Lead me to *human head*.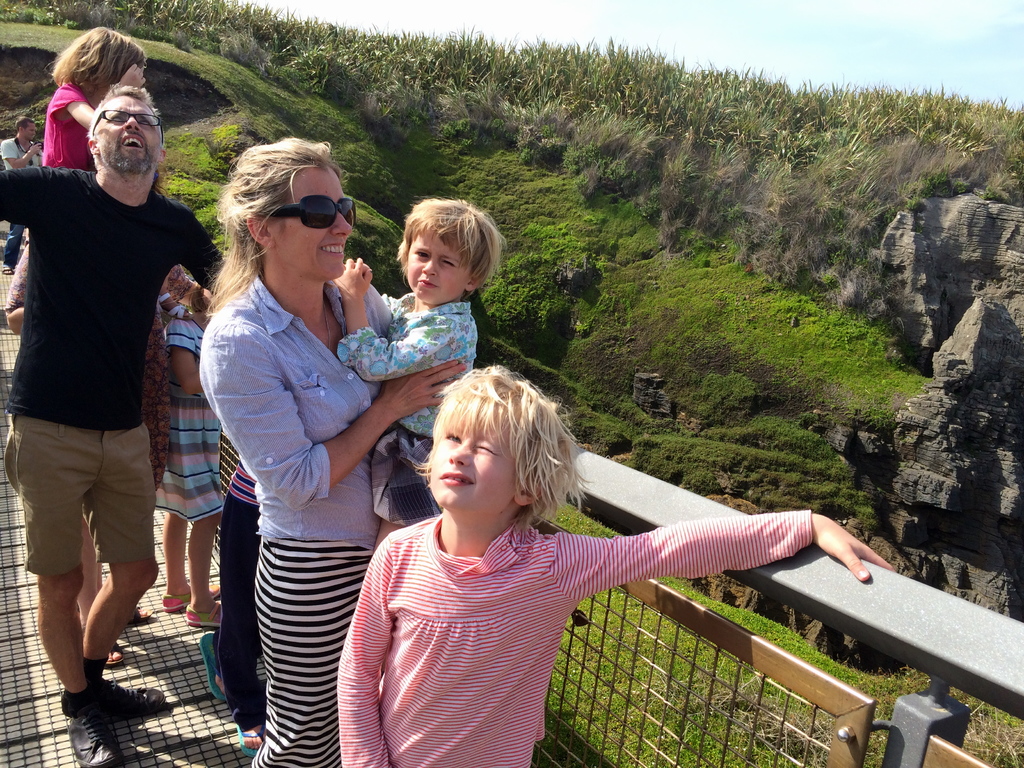
Lead to [left=45, top=27, right=147, bottom=106].
